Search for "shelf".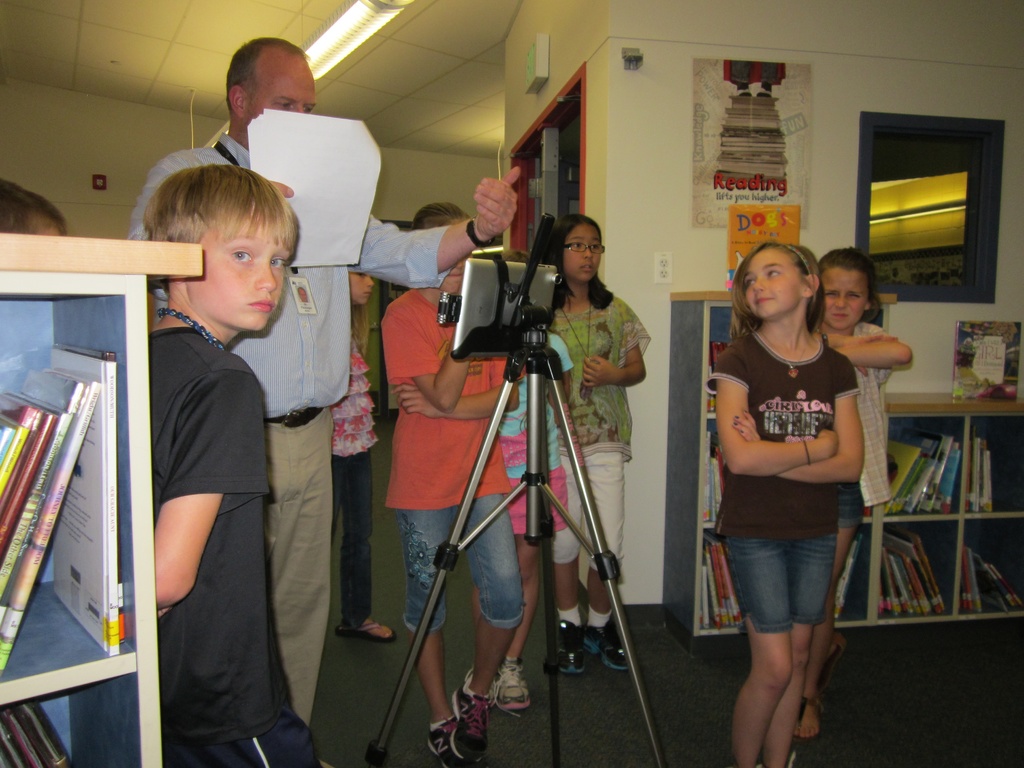
Found at BBox(702, 302, 744, 417).
